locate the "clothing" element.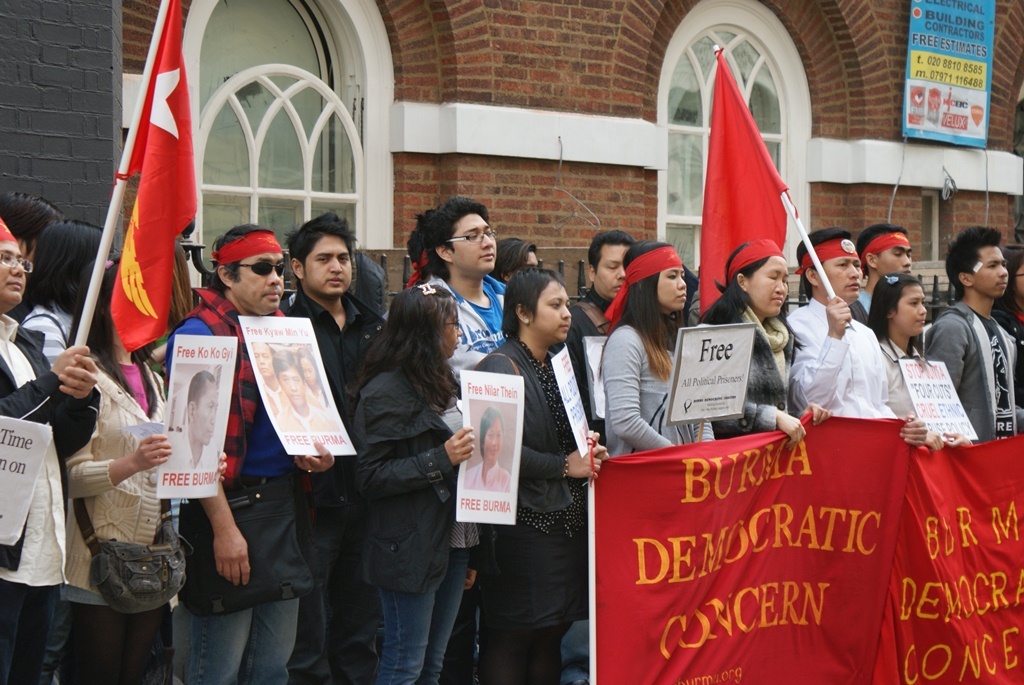
Element bbox: BBox(65, 361, 172, 684).
